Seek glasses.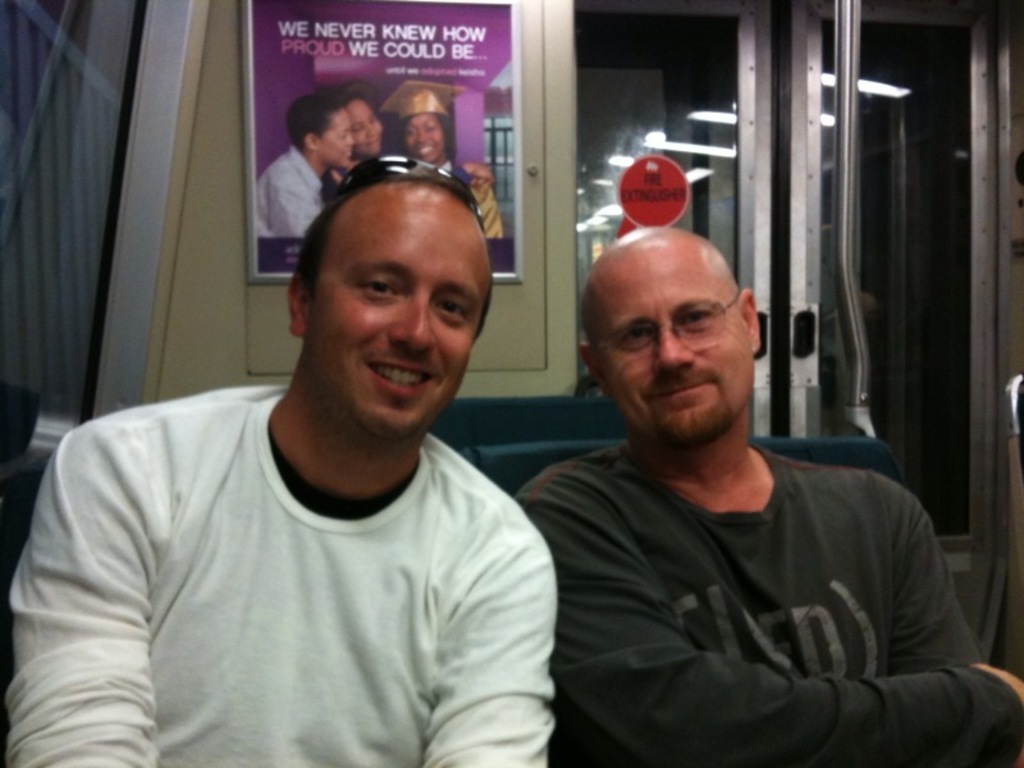
(320,148,481,225).
